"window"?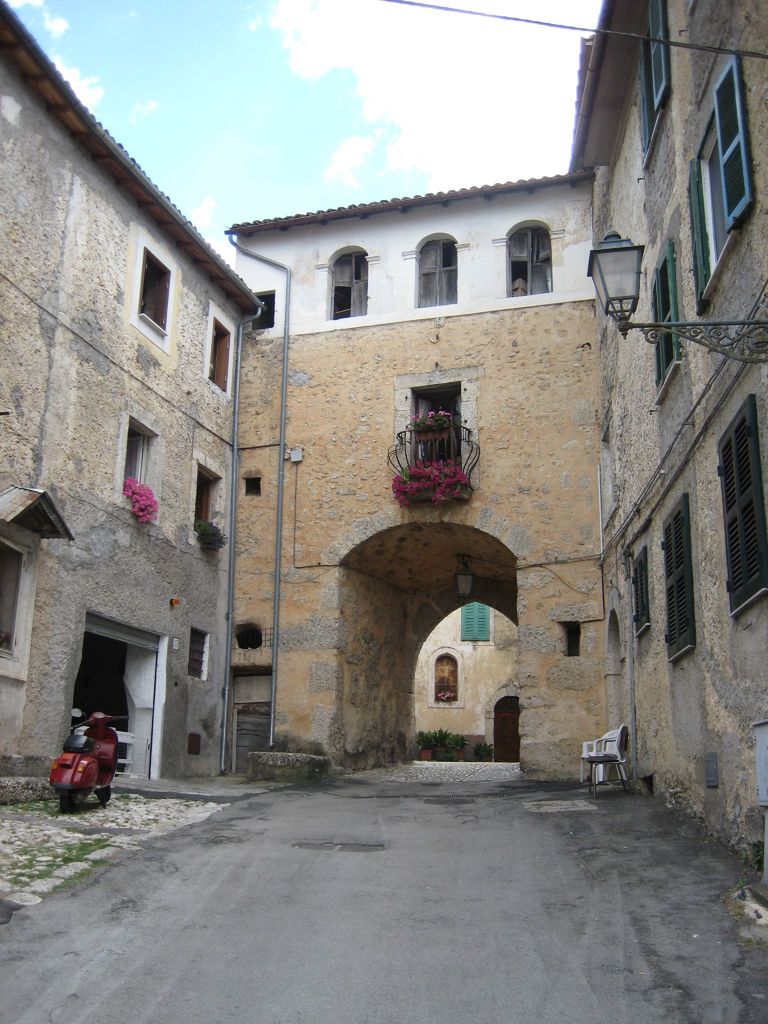
(140, 246, 178, 320)
